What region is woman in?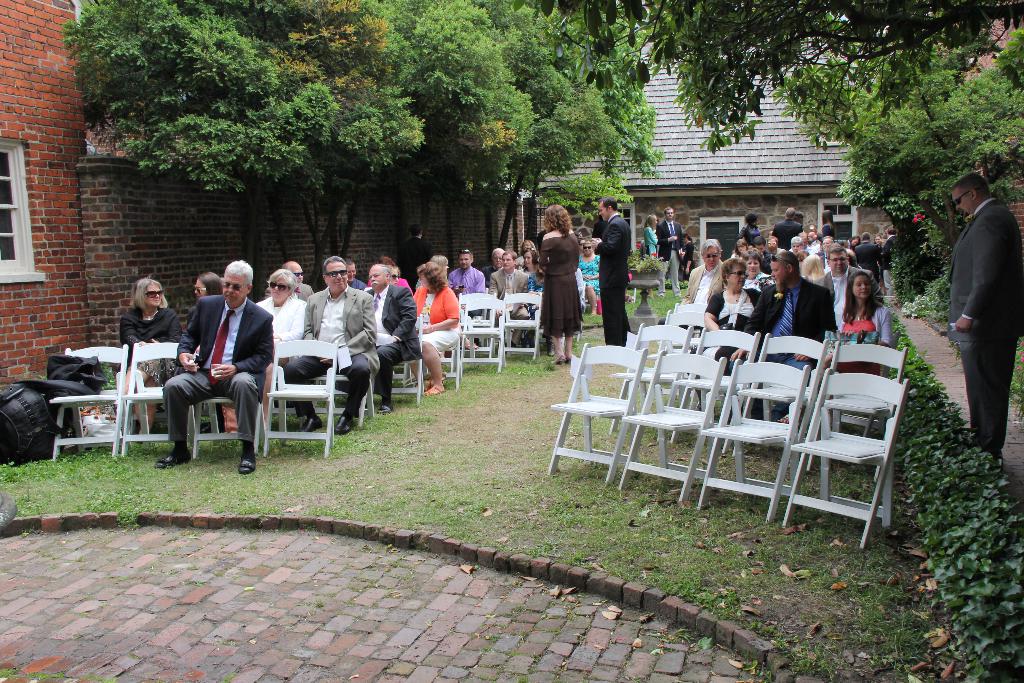
locate(518, 250, 538, 280).
